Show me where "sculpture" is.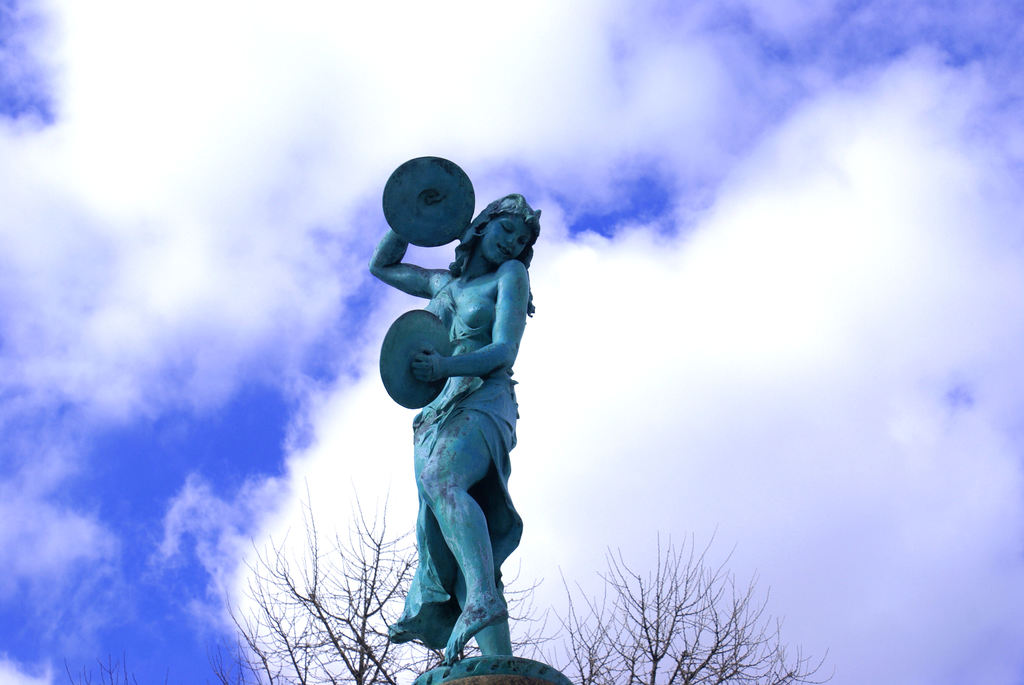
"sculpture" is at region(371, 158, 547, 663).
